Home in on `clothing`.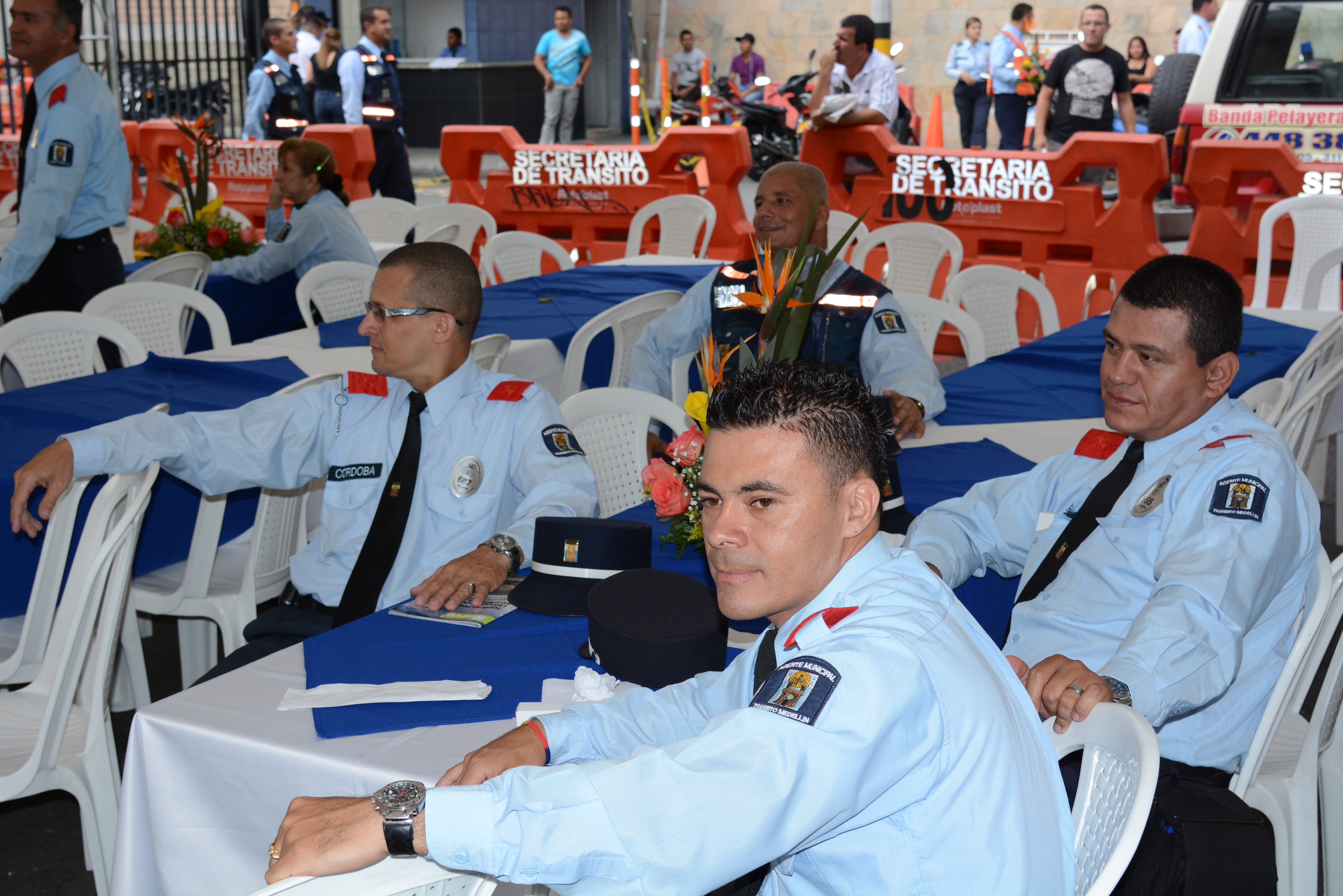
Homed in at Rect(102, 11, 124, 60).
